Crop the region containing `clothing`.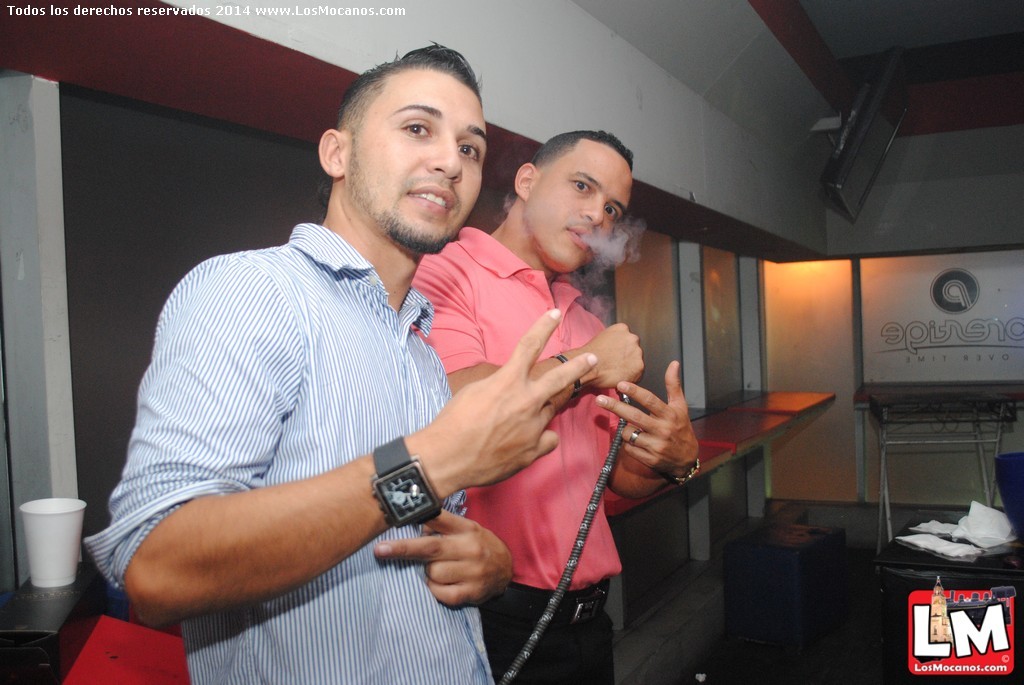
Crop region: left=401, top=228, right=639, bottom=683.
